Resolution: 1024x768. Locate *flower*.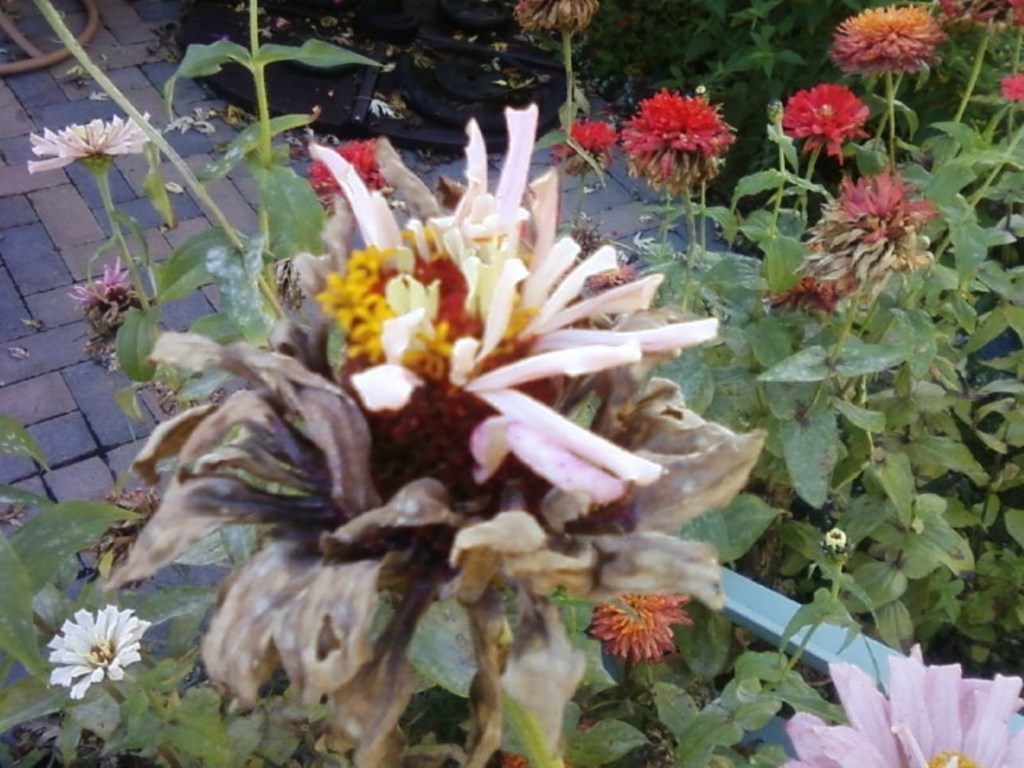
<bbox>312, 105, 722, 538</bbox>.
